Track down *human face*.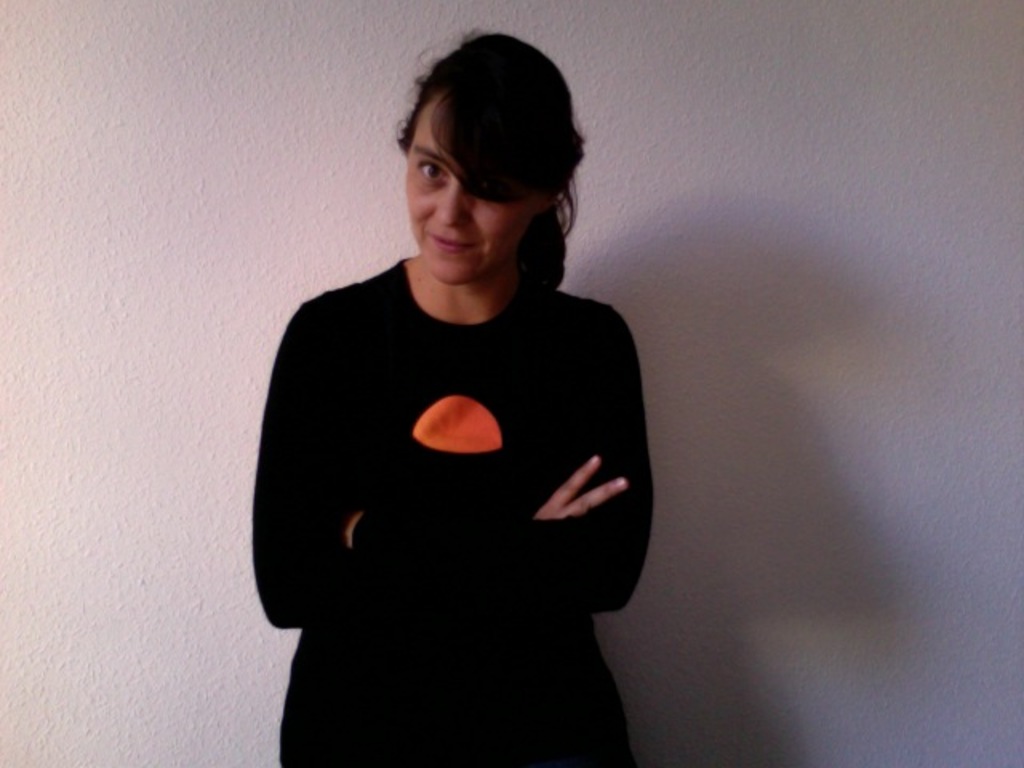
Tracked to crop(403, 90, 533, 280).
